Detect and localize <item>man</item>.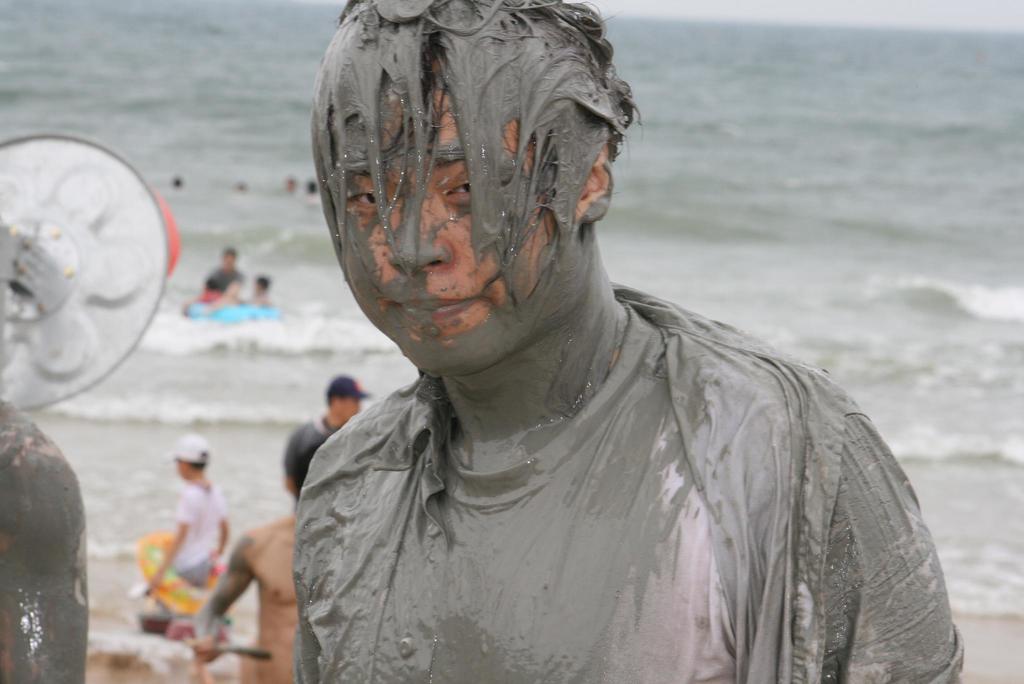
Localized at {"left": 297, "top": 0, "right": 967, "bottom": 681}.
